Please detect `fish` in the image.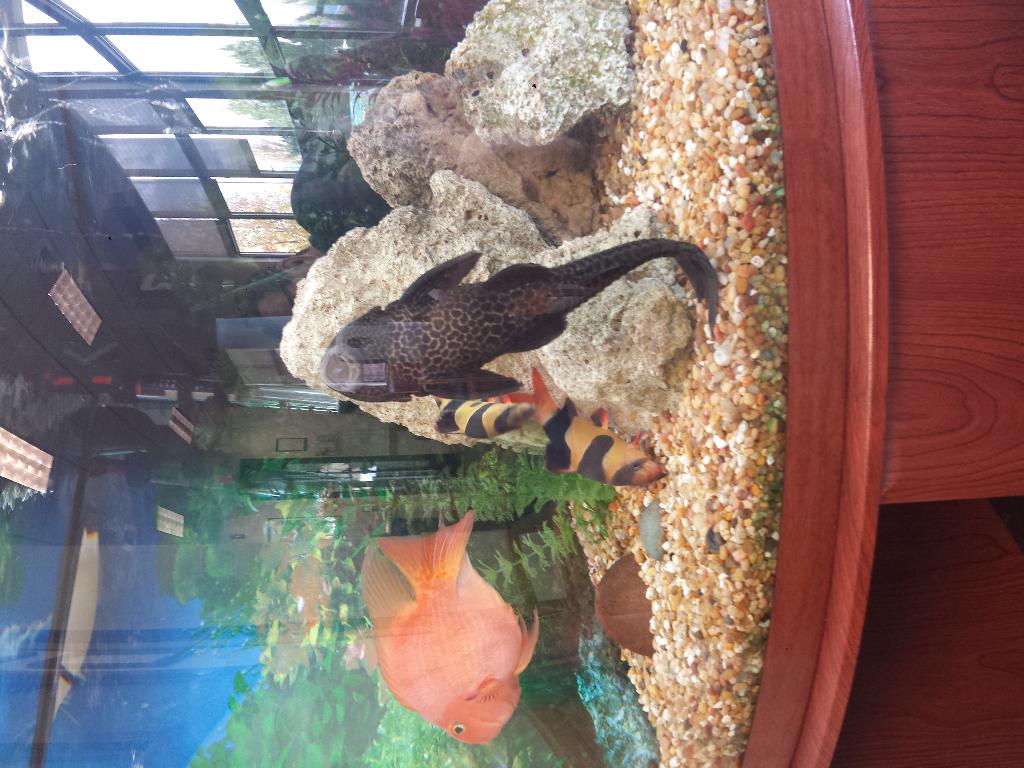
bbox=(269, 531, 303, 556).
